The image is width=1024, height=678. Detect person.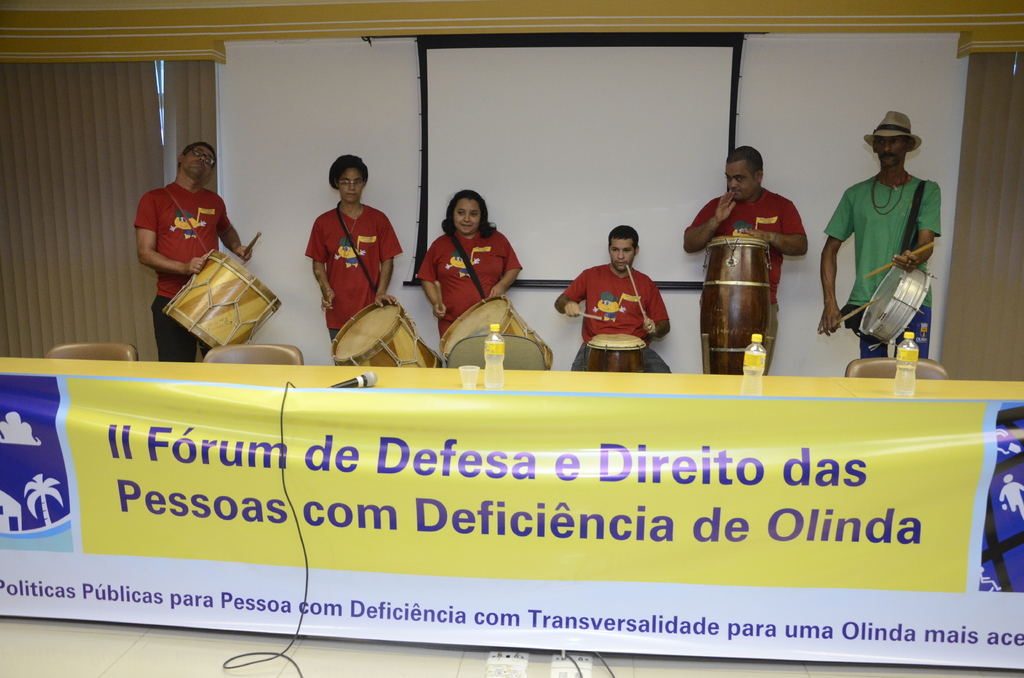
Detection: x1=303, y1=151, x2=403, y2=343.
